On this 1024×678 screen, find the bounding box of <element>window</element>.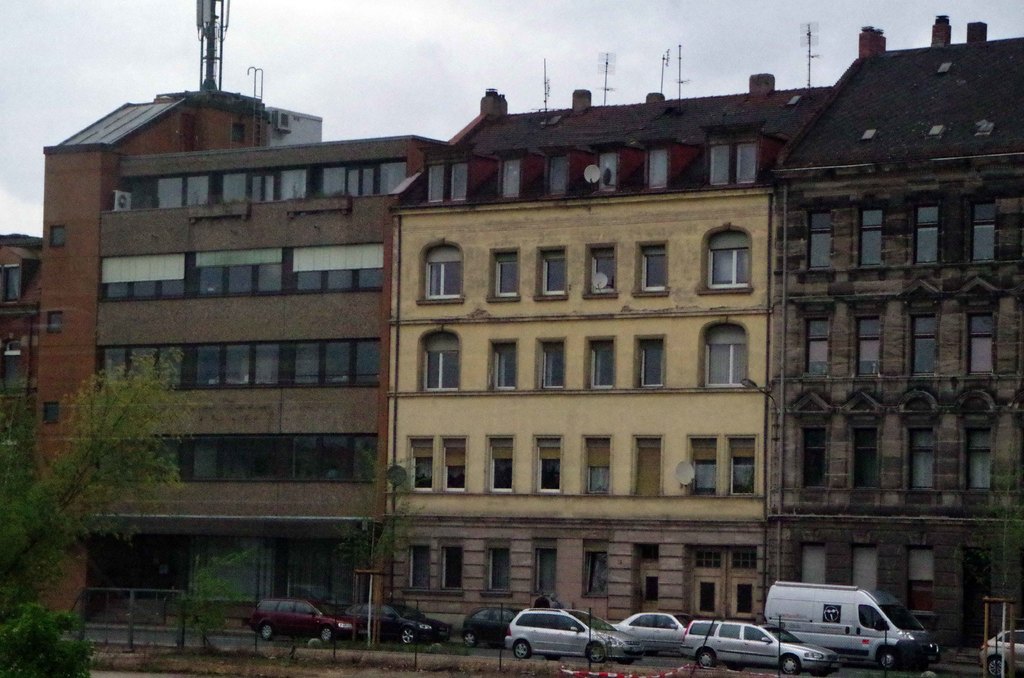
Bounding box: Rect(531, 338, 566, 392).
